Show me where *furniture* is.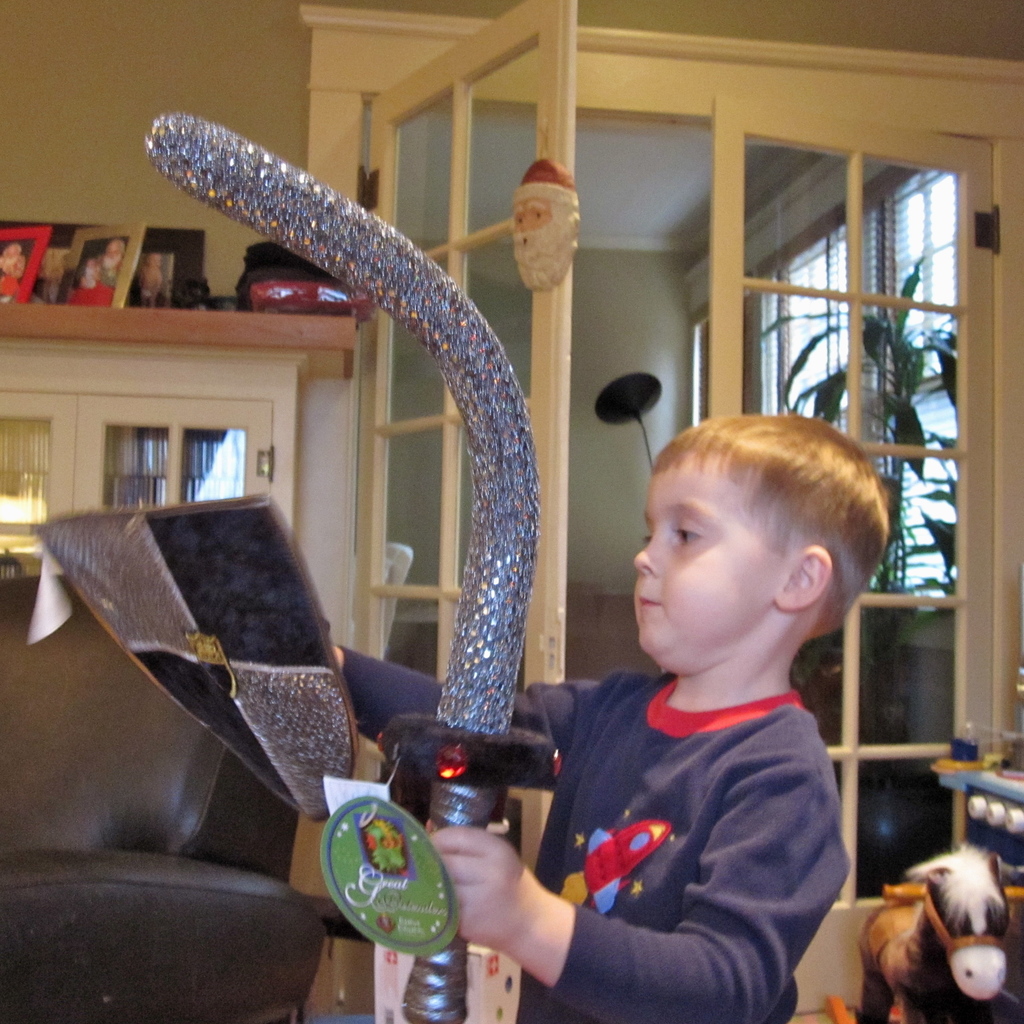
*furniture* is at 0:573:326:1023.
